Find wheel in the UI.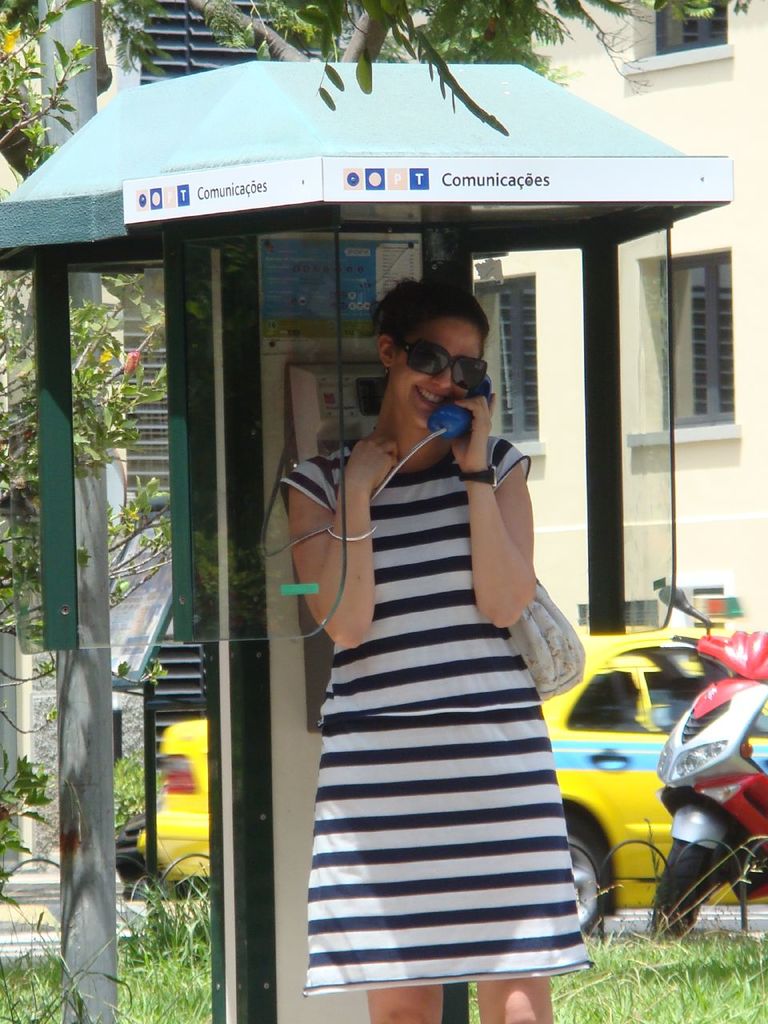
UI element at 566 831 605 934.
